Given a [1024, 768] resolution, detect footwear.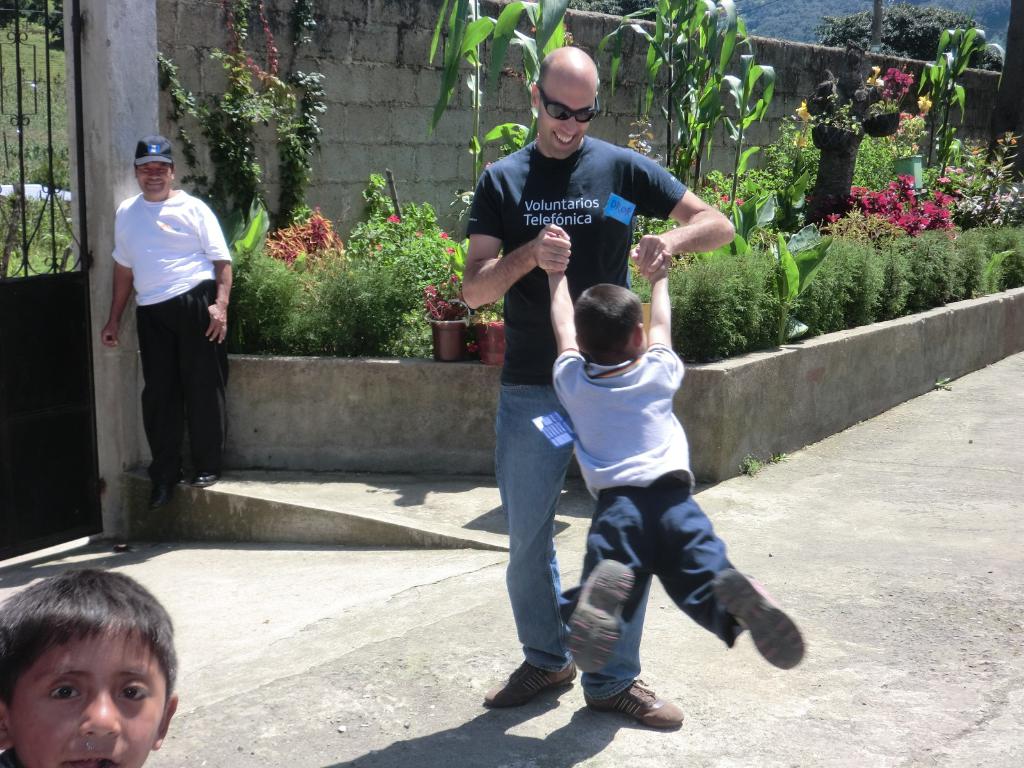
bbox=[568, 559, 637, 671].
